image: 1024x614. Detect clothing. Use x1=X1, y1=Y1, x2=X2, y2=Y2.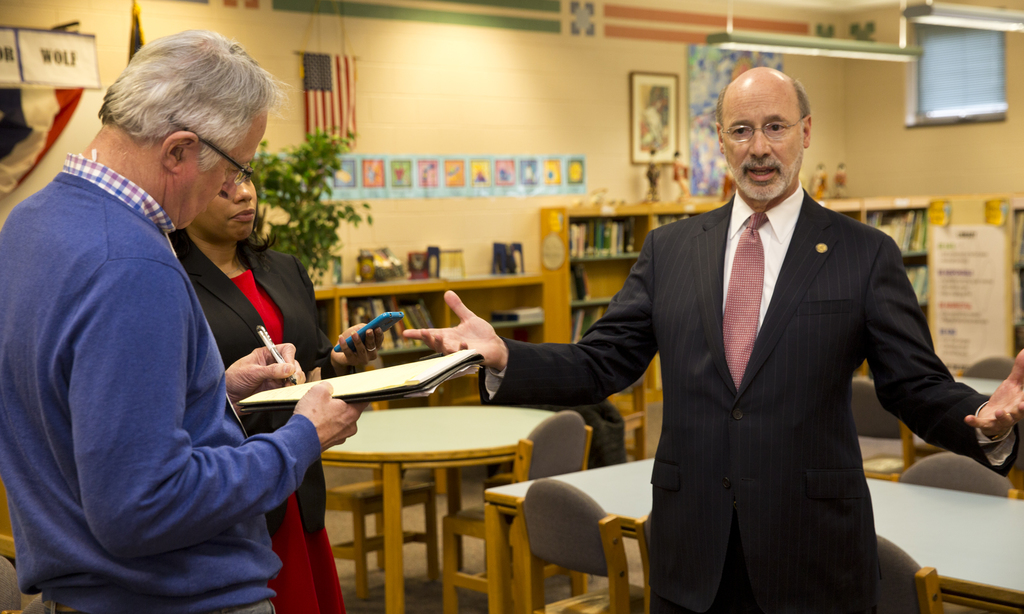
x1=62, y1=152, x2=170, y2=238.
